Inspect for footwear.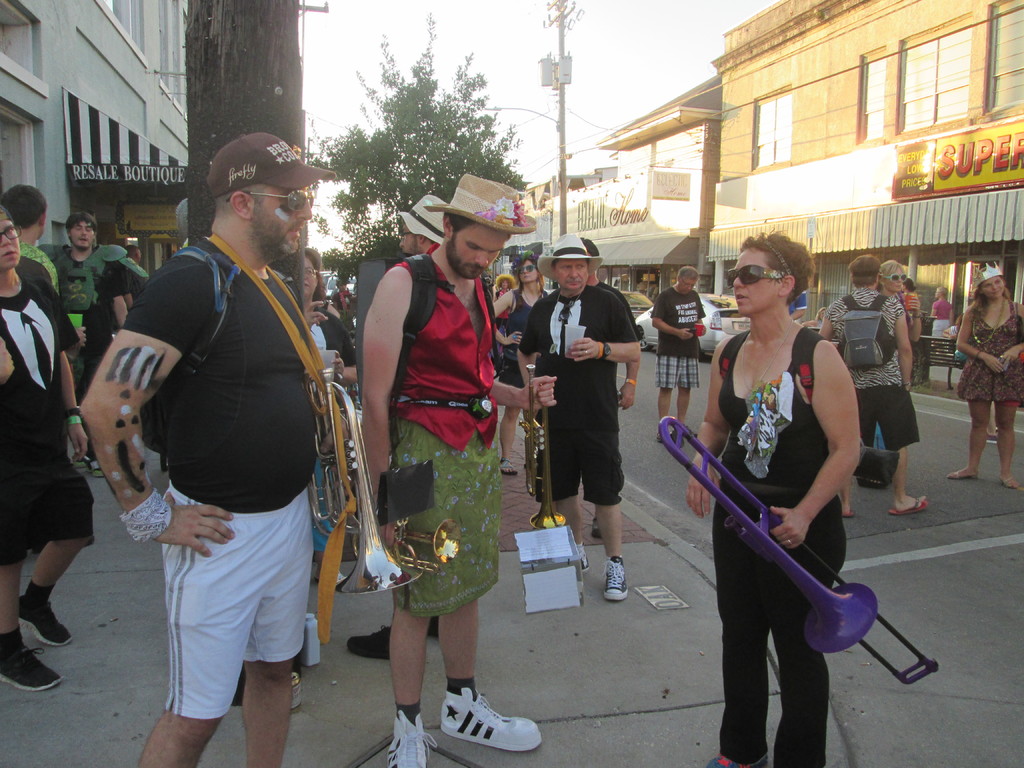
Inspection: 0 631 70 691.
